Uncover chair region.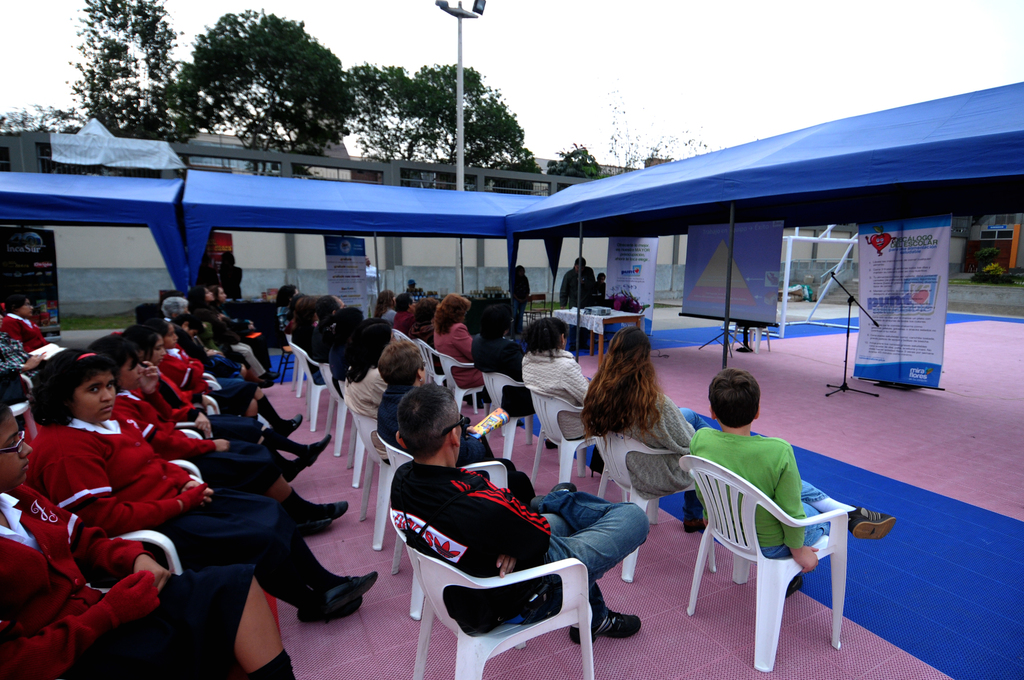
Uncovered: (429, 346, 491, 409).
